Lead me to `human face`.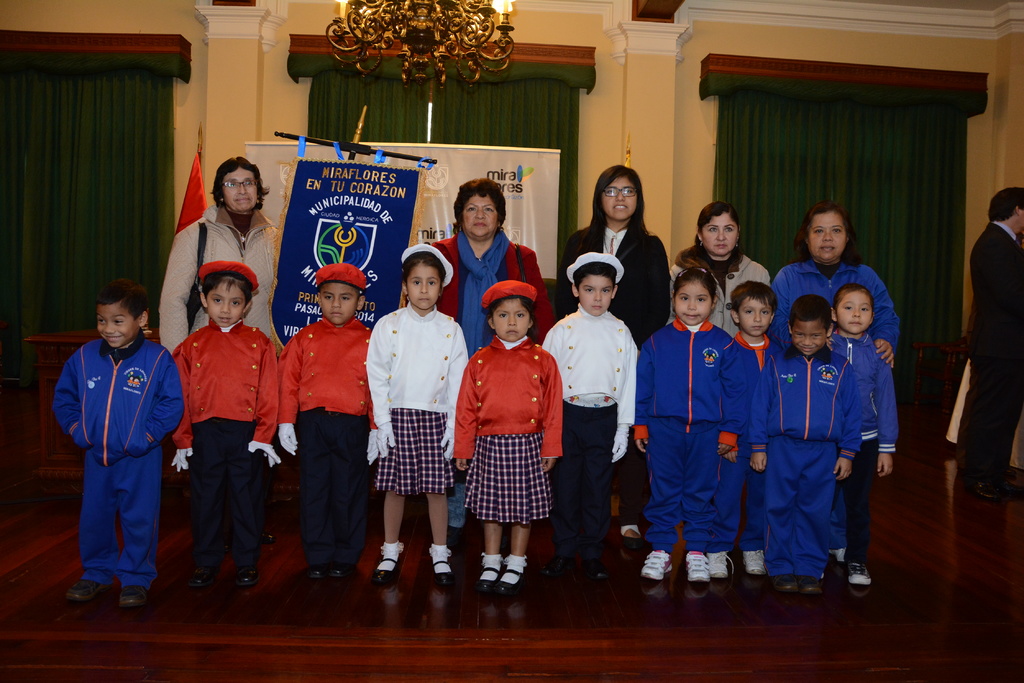
Lead to select_region(735, 294, 773, 332).
